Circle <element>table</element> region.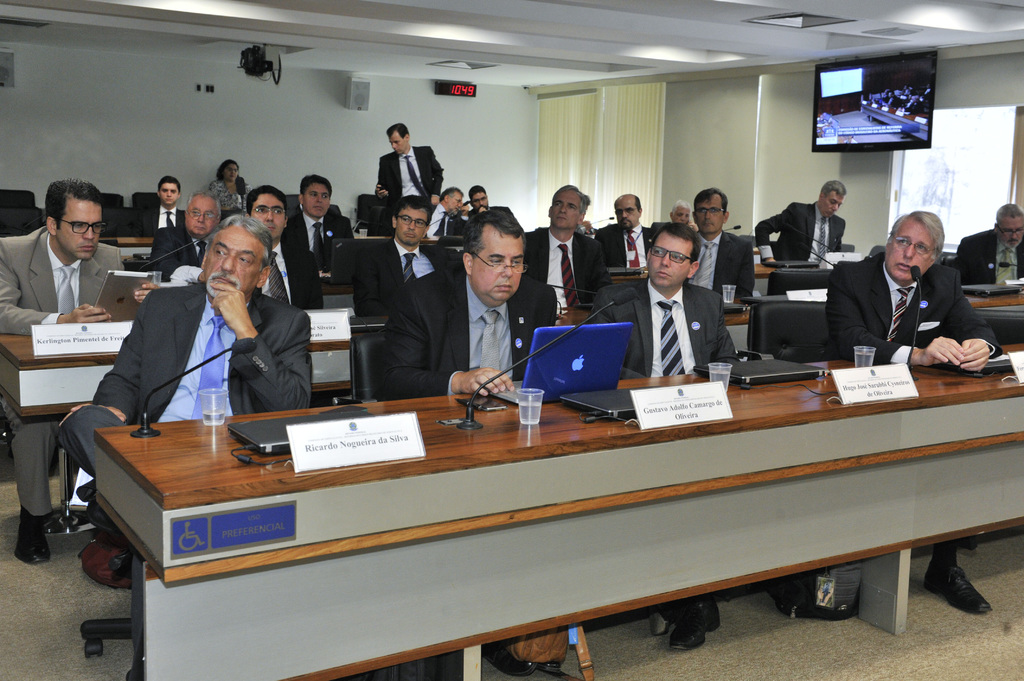
Region: (left=96, top=234, right=441, bottom=264).
